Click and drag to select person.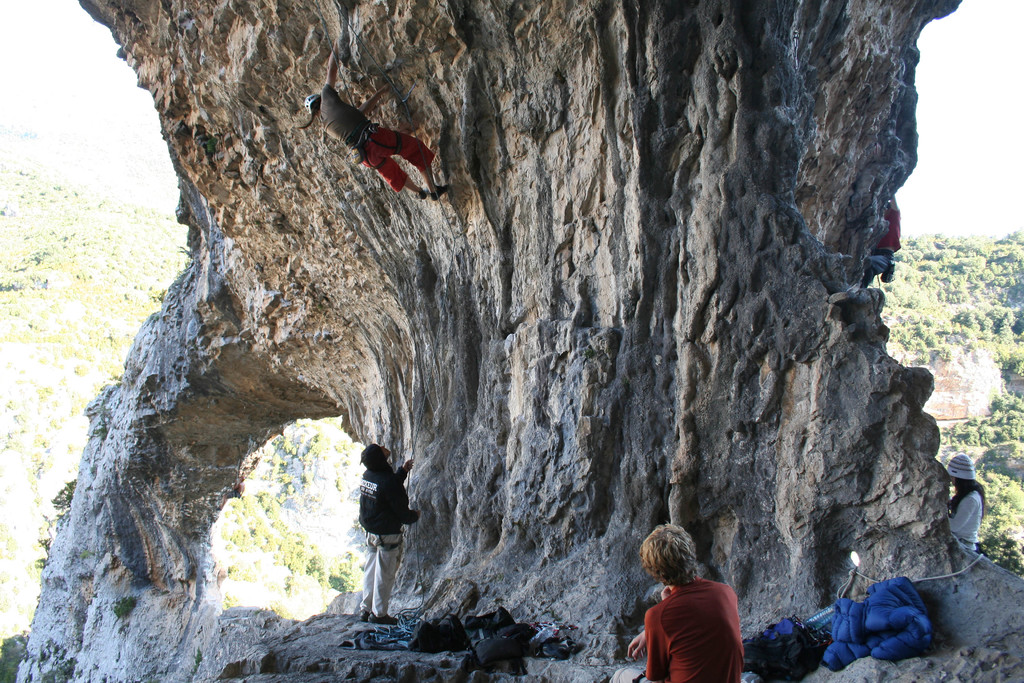
Selection: {"x1": 358, "y1": 439, "x2": 415, "y2": 627}.
